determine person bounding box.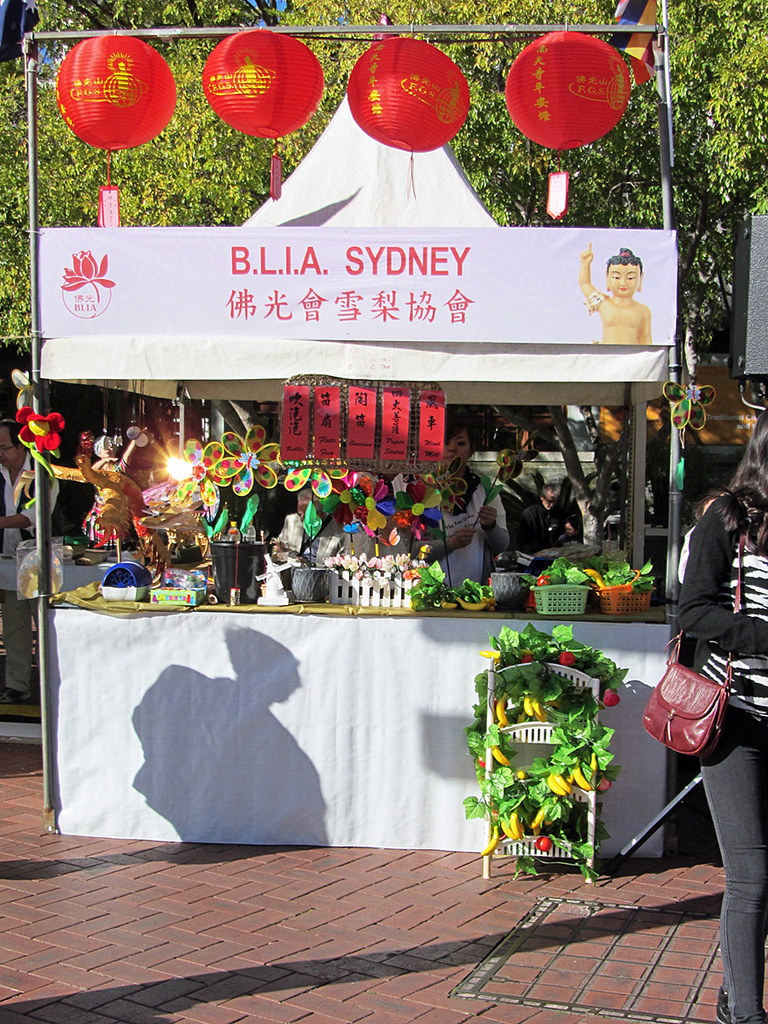
Determined: region(0, 404, 62, 707).
